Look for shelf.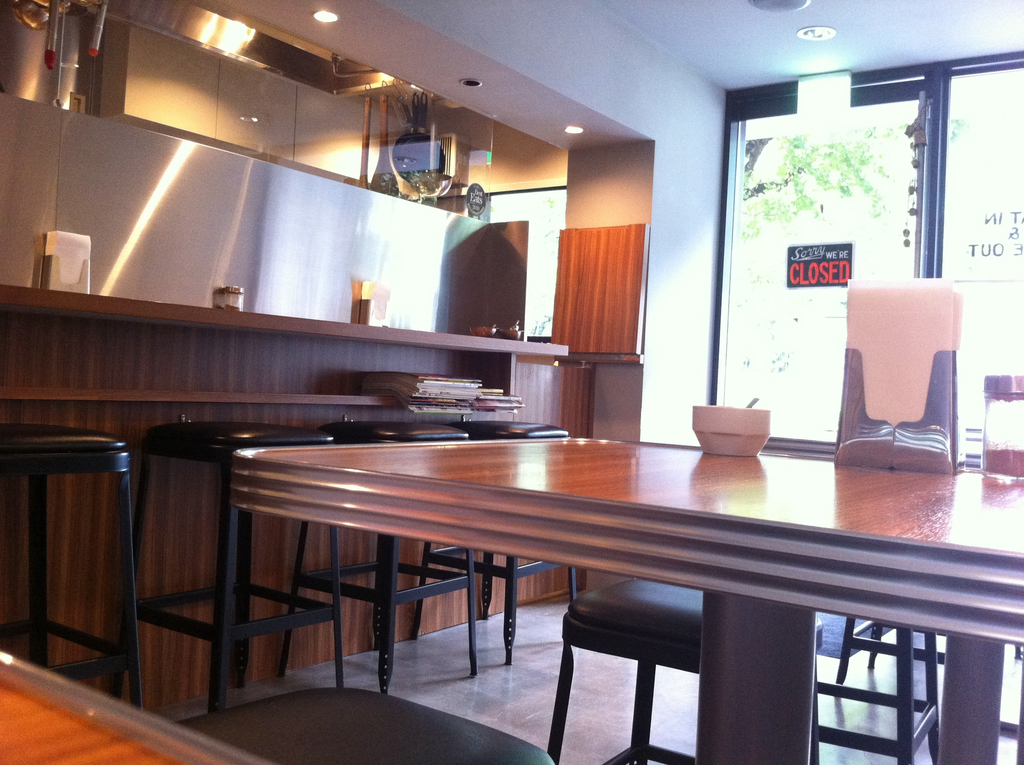
Found: 0,383,406,409.
